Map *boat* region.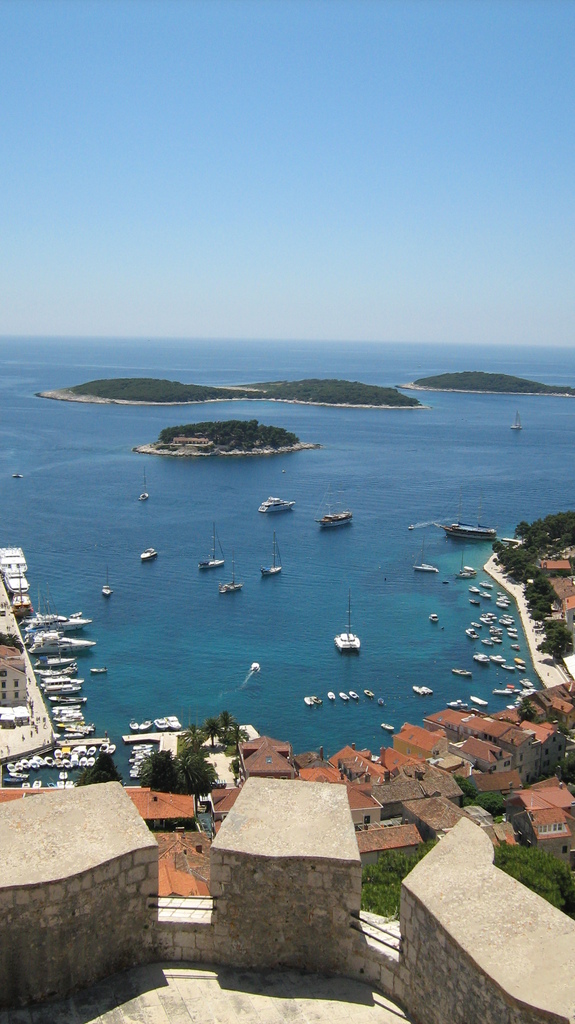
Mapped to <region>502, 614, 513, 620</region>.
